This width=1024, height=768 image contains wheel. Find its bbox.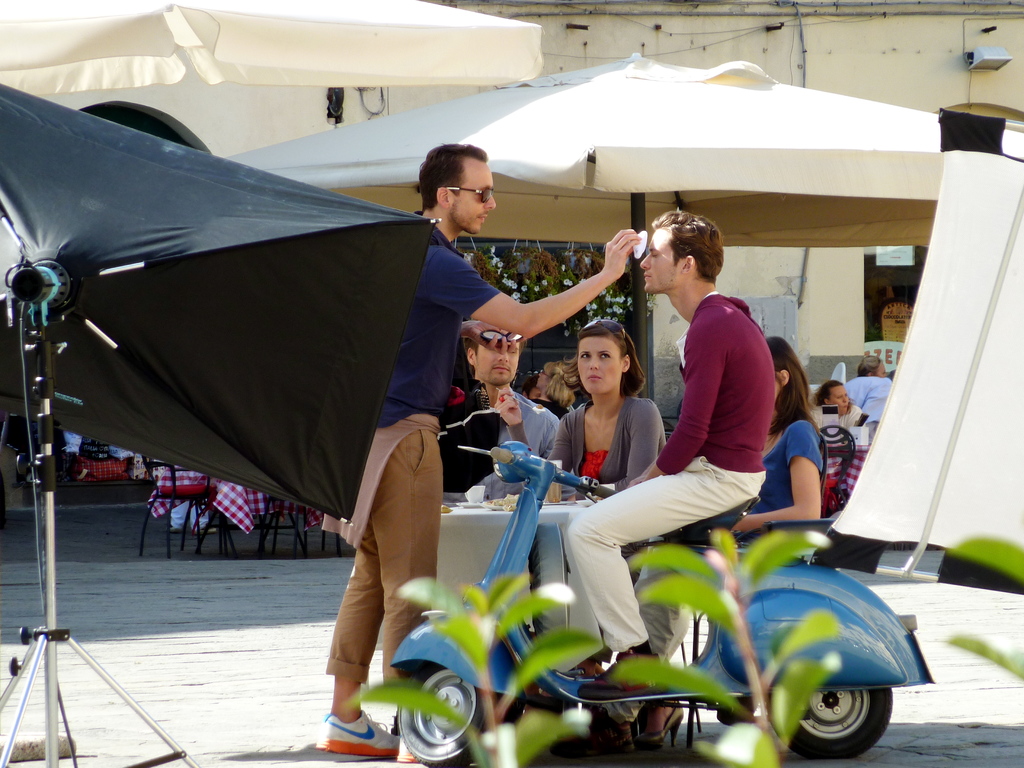
bbox(798, 660, 893, 758).
